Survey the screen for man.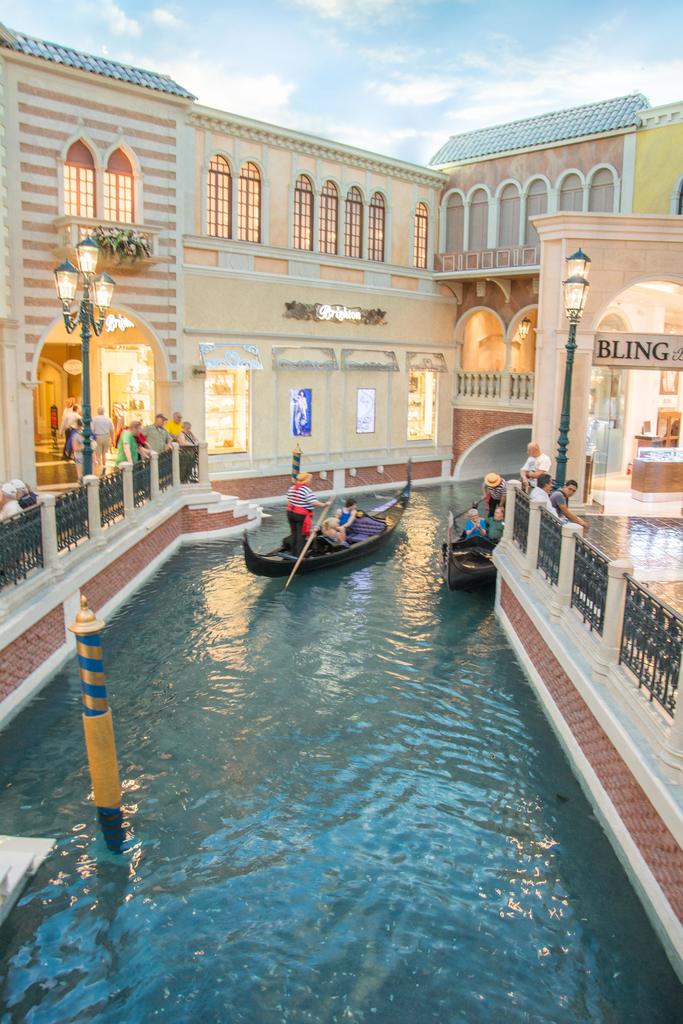
Survey found: bbox=[110, 417, 142, 470].
